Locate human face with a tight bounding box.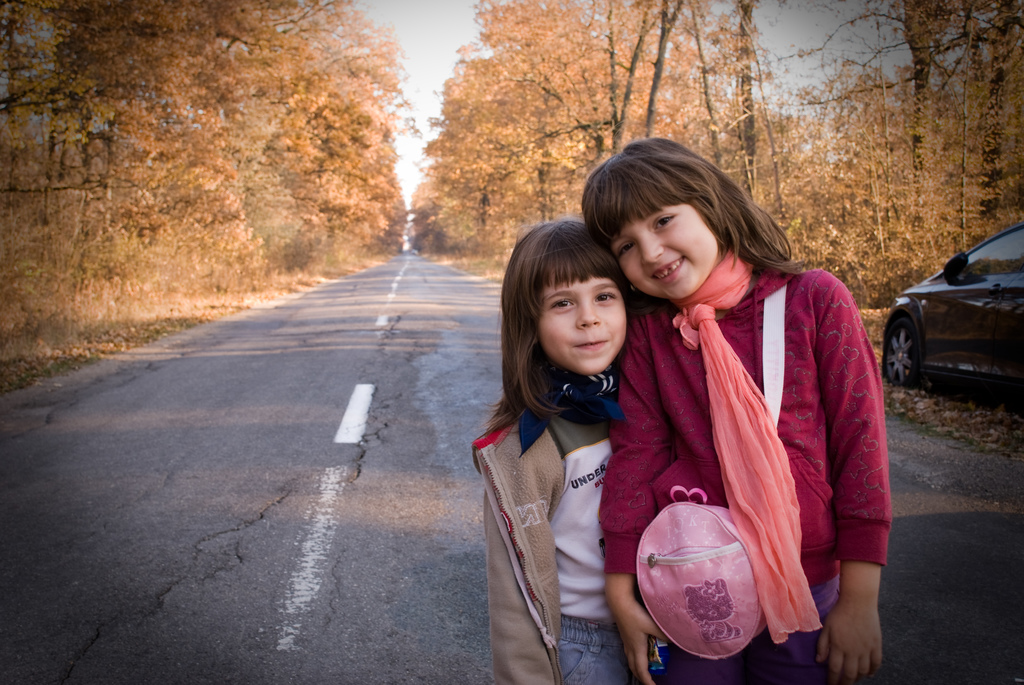
(left=607, top=202, right=720, bottom=303).
